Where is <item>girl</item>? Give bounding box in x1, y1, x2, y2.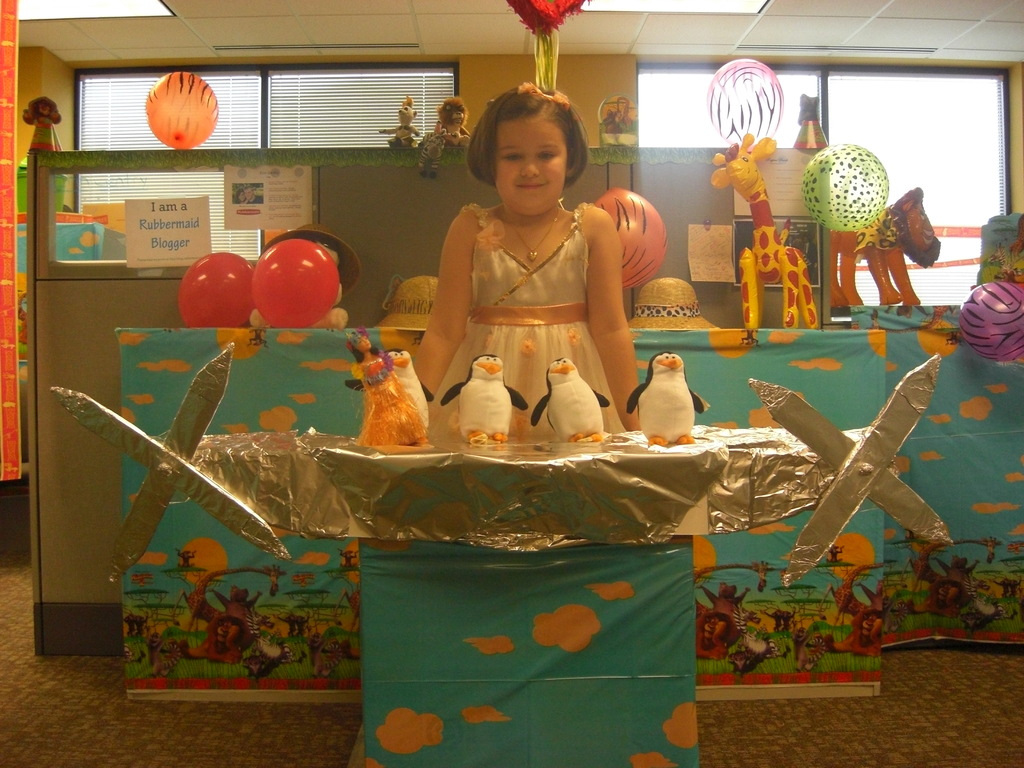
418, 99, 468, 175.
